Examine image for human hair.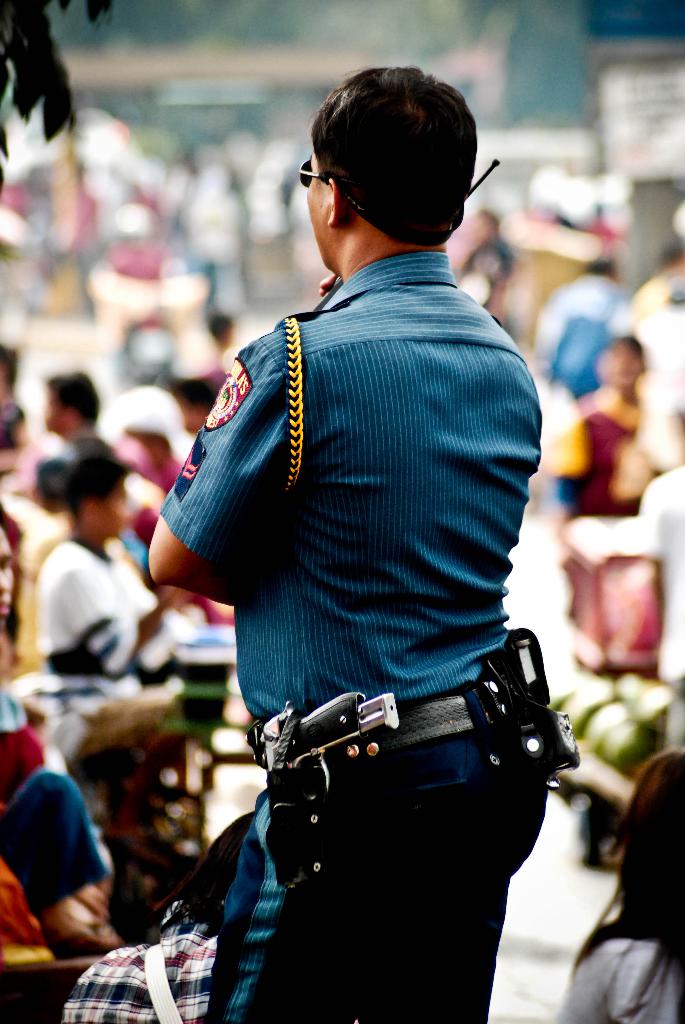
Examination result: 576/750/684/1023.
